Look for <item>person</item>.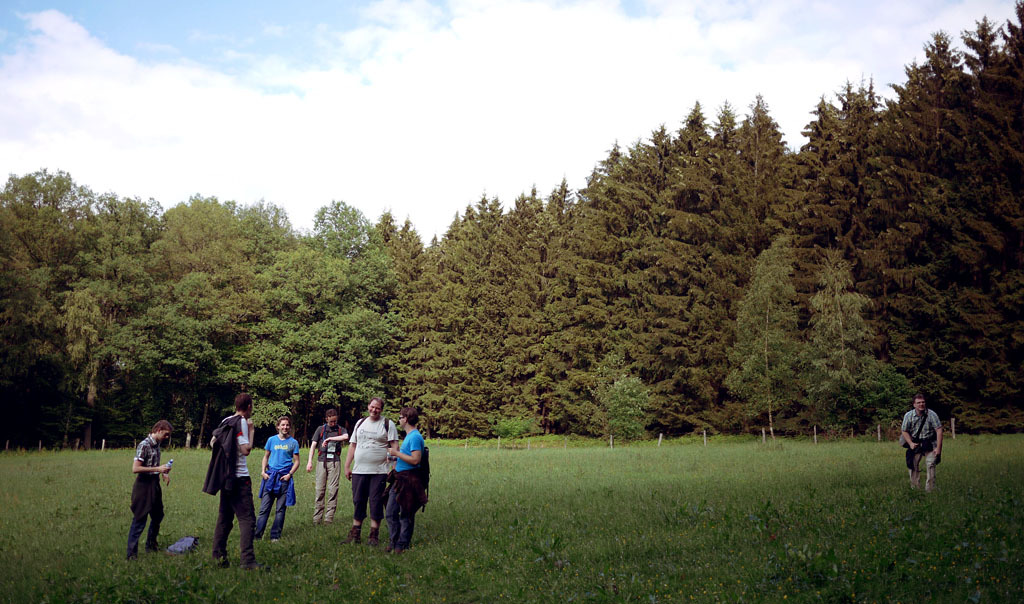
Found: l=255, t=416, r=301, b=541.
